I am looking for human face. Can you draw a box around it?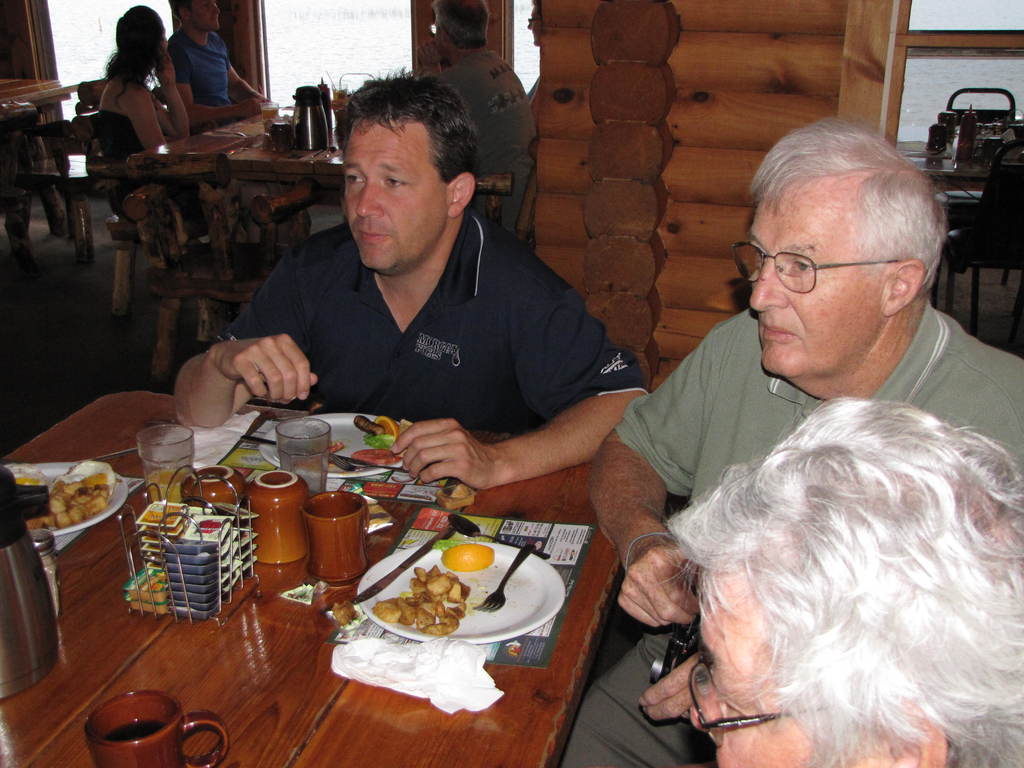
Sure, the bounding box is bbox=[342, 120, 443, 267].
